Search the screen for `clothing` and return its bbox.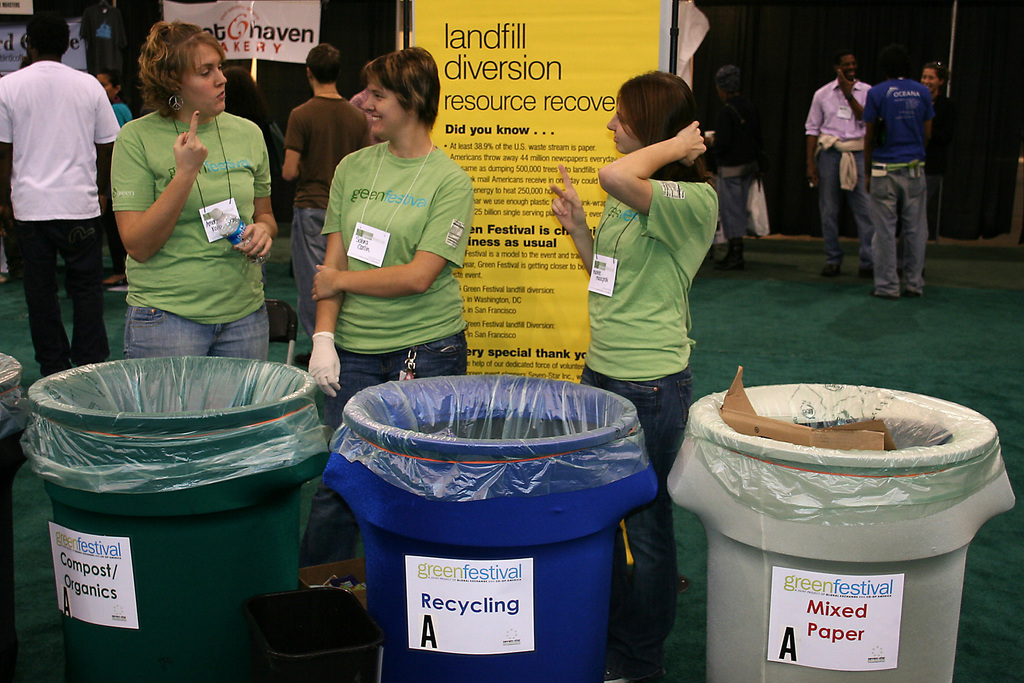
Found: locate(580, 168, 732, 682).
